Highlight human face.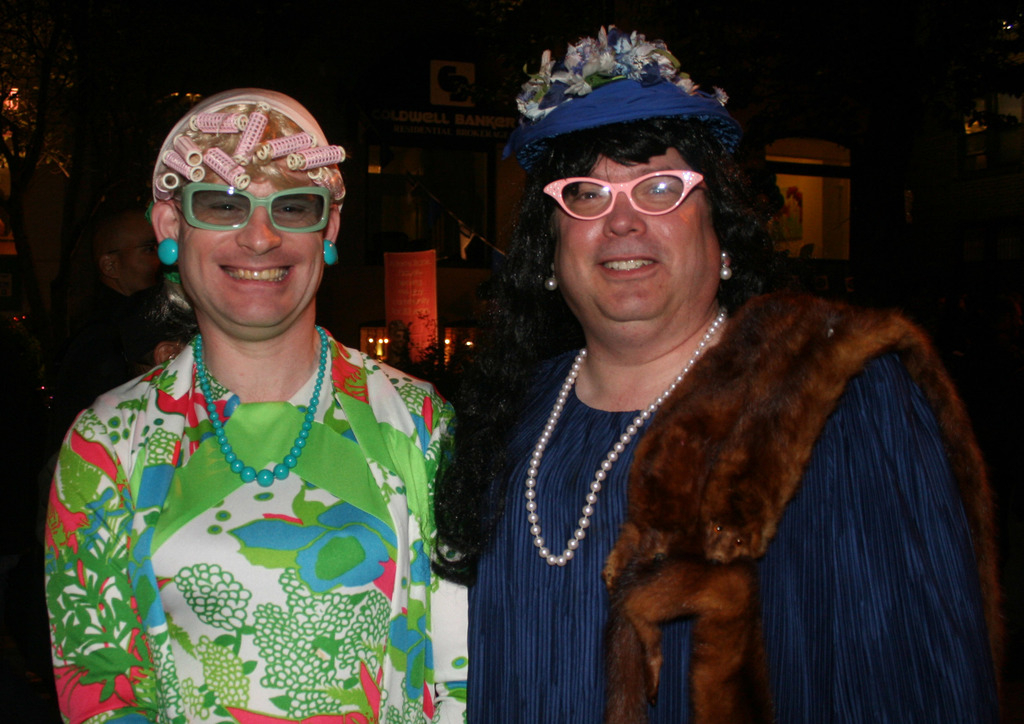
Highlighted region: (555, 145, 723, 354).
